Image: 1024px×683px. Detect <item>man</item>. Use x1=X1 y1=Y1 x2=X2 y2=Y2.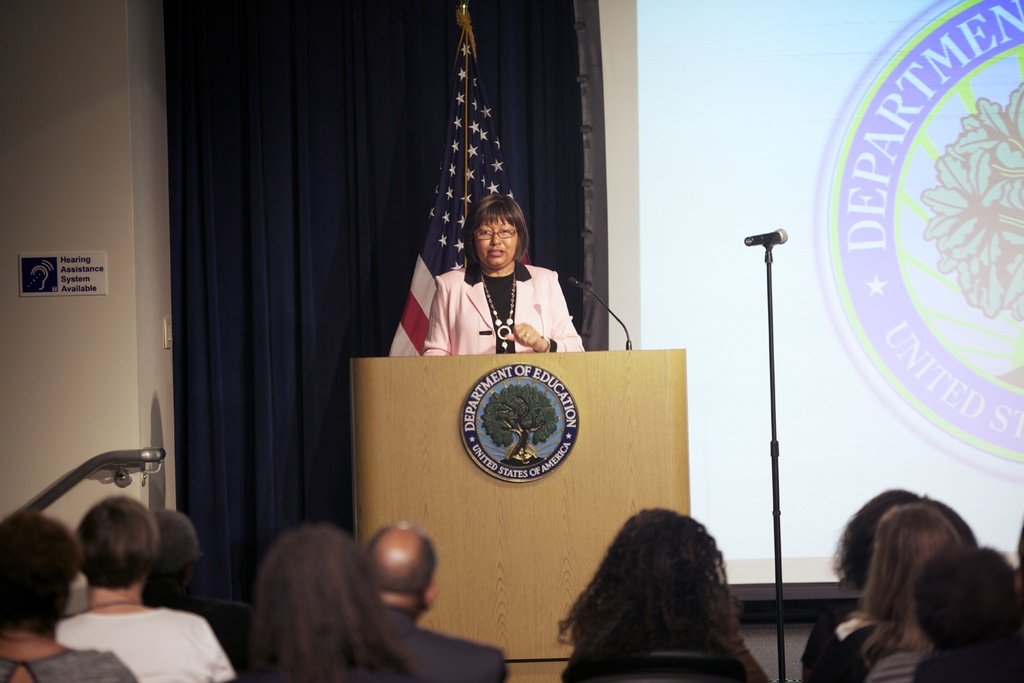
x1=360 y1=512 x2=513 y2=682.
